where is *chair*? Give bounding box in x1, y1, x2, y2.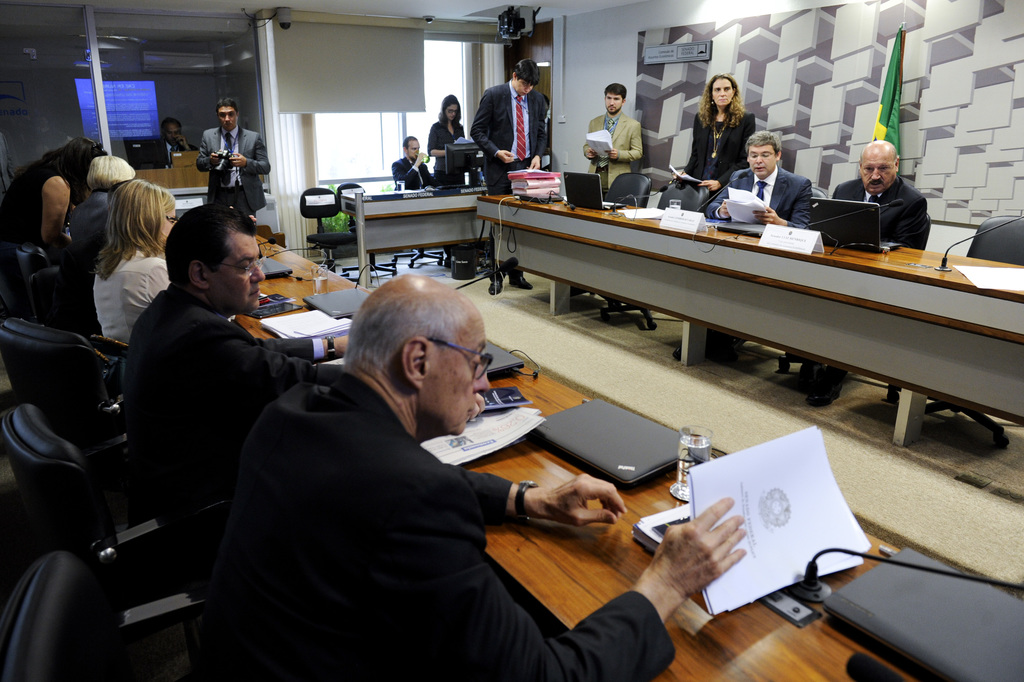
299, 186, 365, 280.
